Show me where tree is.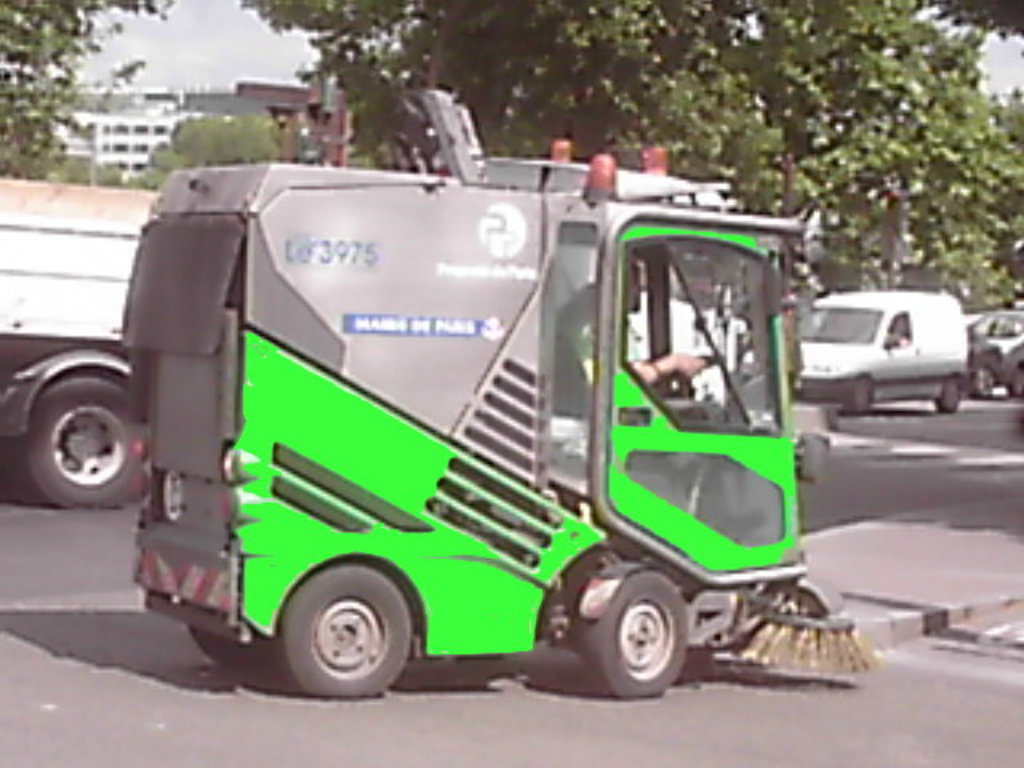
tree is at BBox(0, 0, 181, 184).
